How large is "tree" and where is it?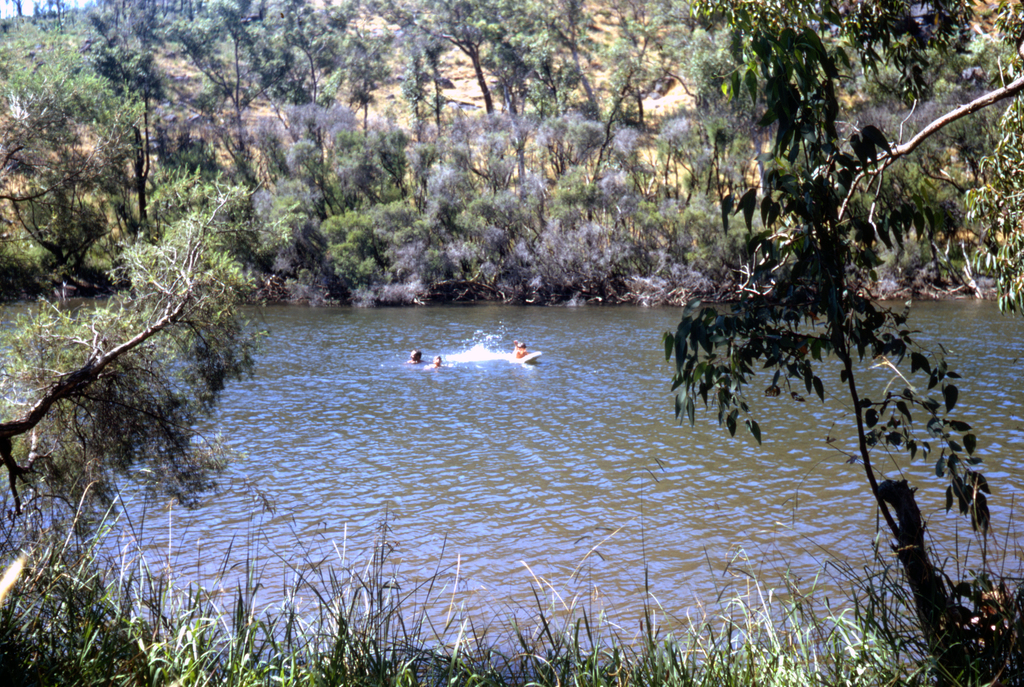
Bounding box: <bbox>19, 93, 269, 585</bbox>.
